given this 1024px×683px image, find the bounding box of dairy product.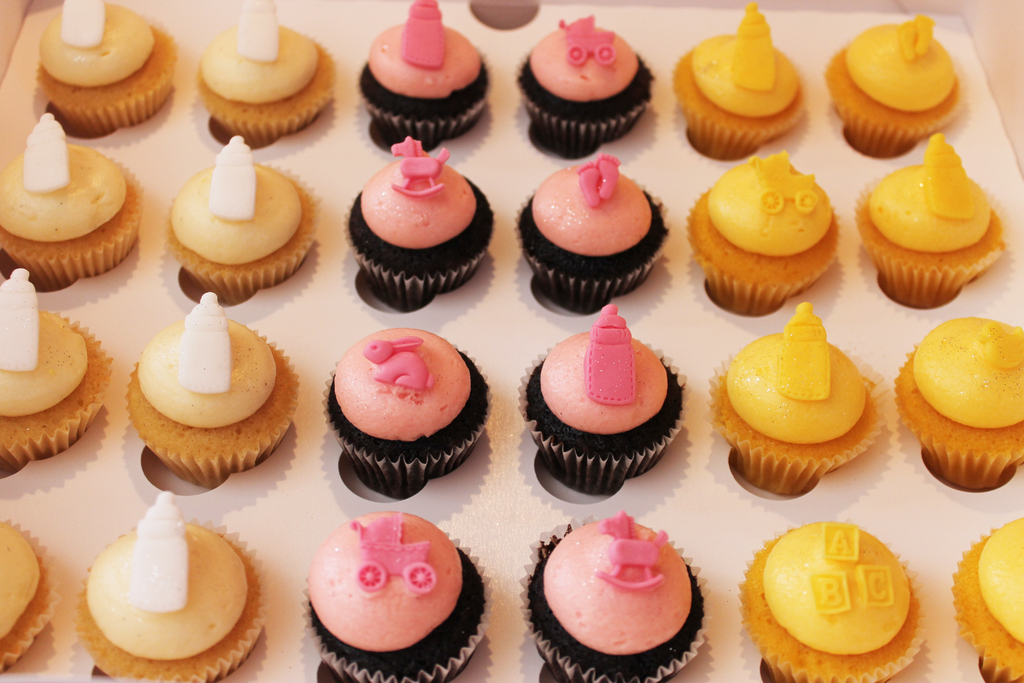
rect(8, 133, 141, 273).
